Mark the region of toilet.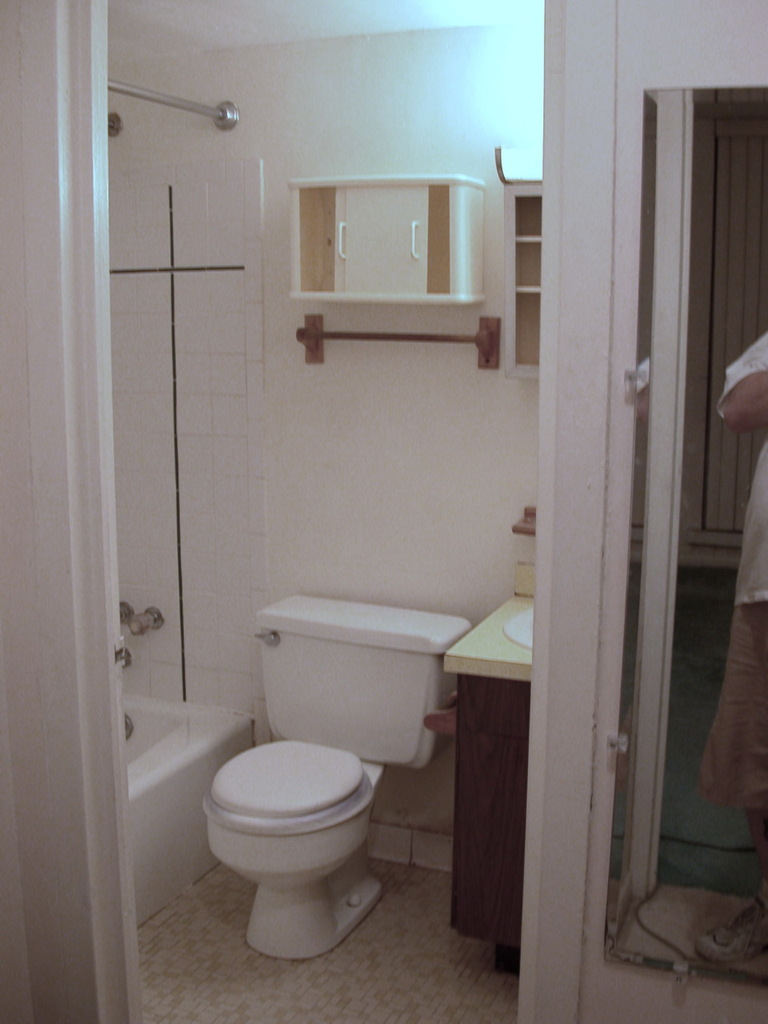
Region: 188,622,411,949.
